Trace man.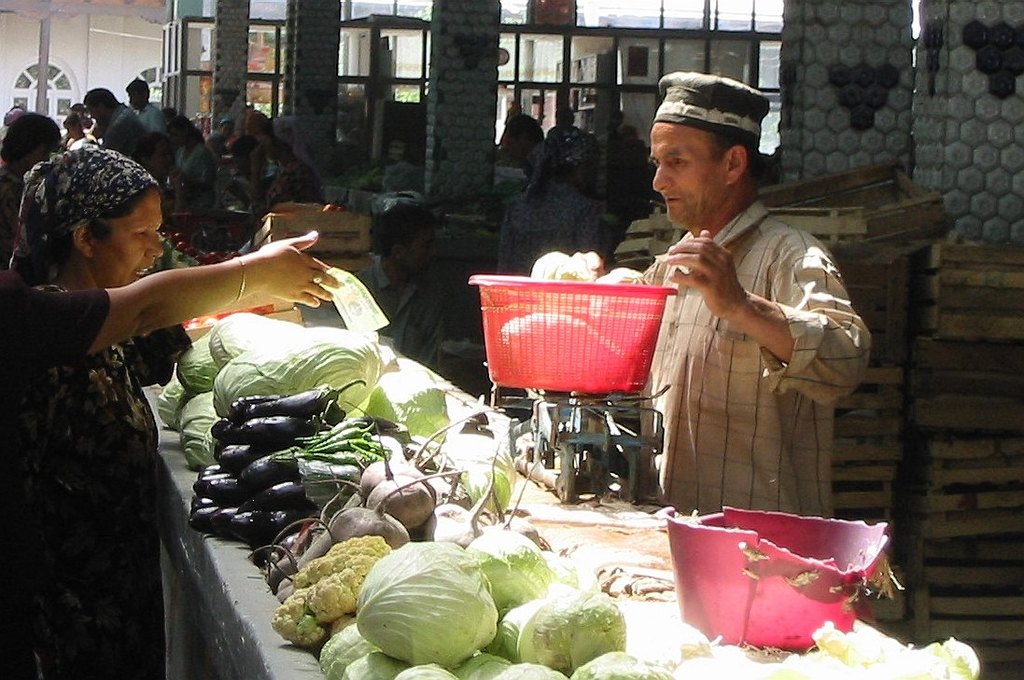
Traced to [635, 93, 863, 571].
